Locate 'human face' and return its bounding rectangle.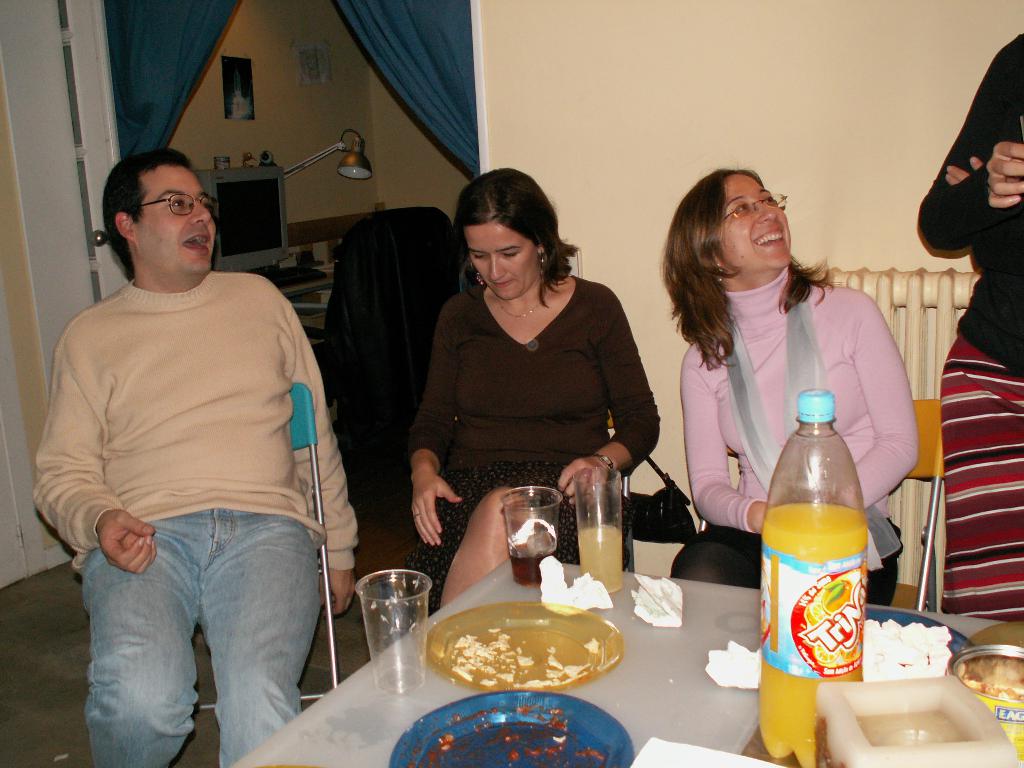
select_region(467, 225, 538, 299).
